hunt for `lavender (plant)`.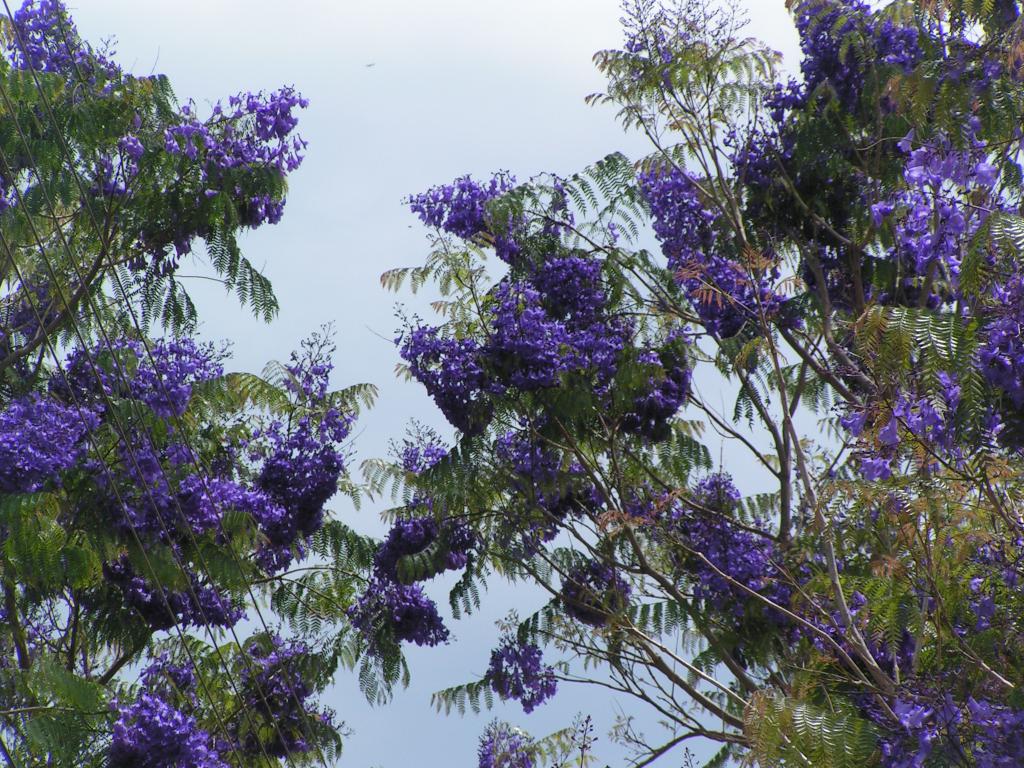
Hunted down at detection(42, 79, 315, 328).
